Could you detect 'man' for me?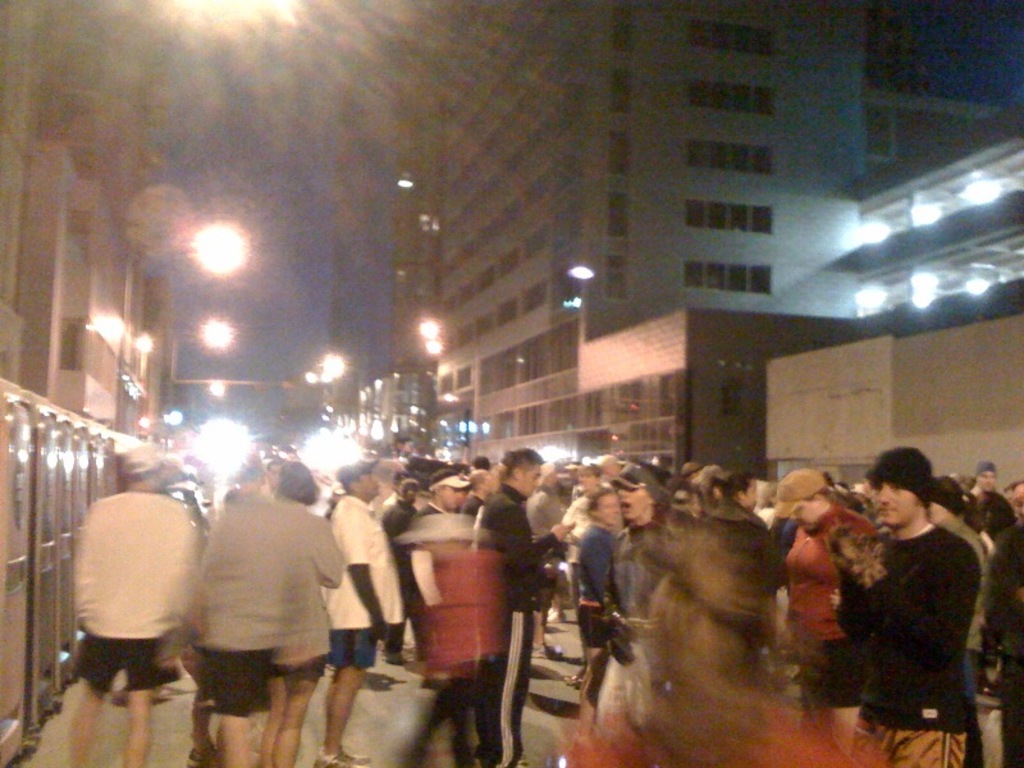
Detection result: box=[191, 457, 306, 767].
